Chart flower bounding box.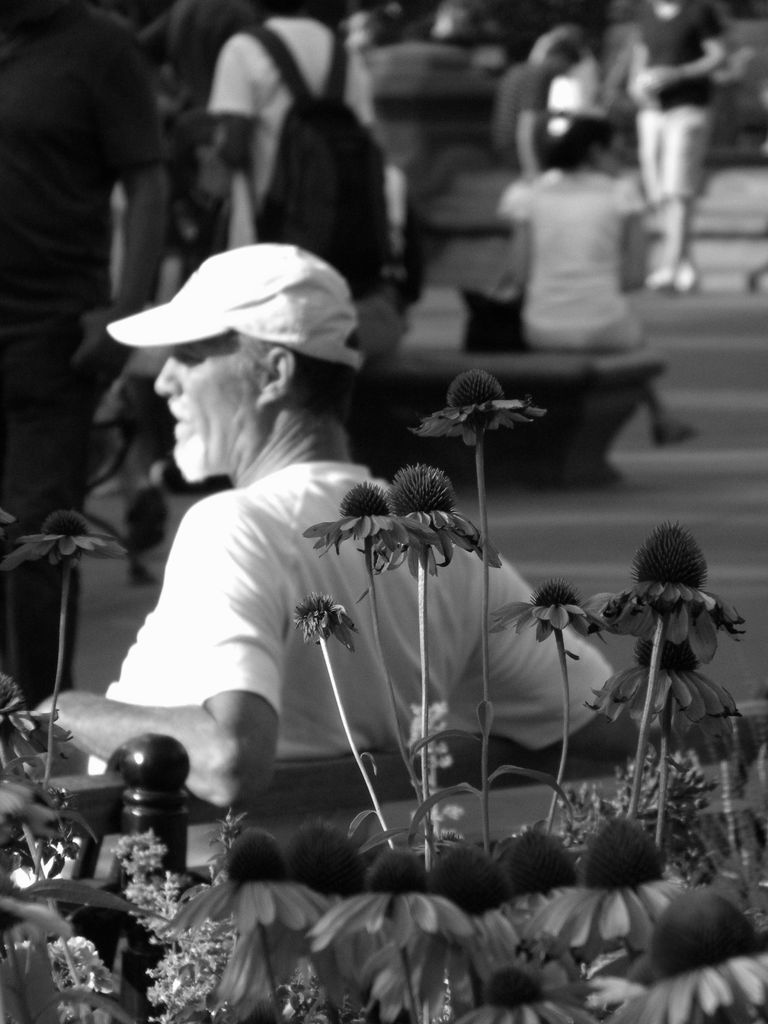
Charted: [left=483, top=586, right=611, bottom=650].
